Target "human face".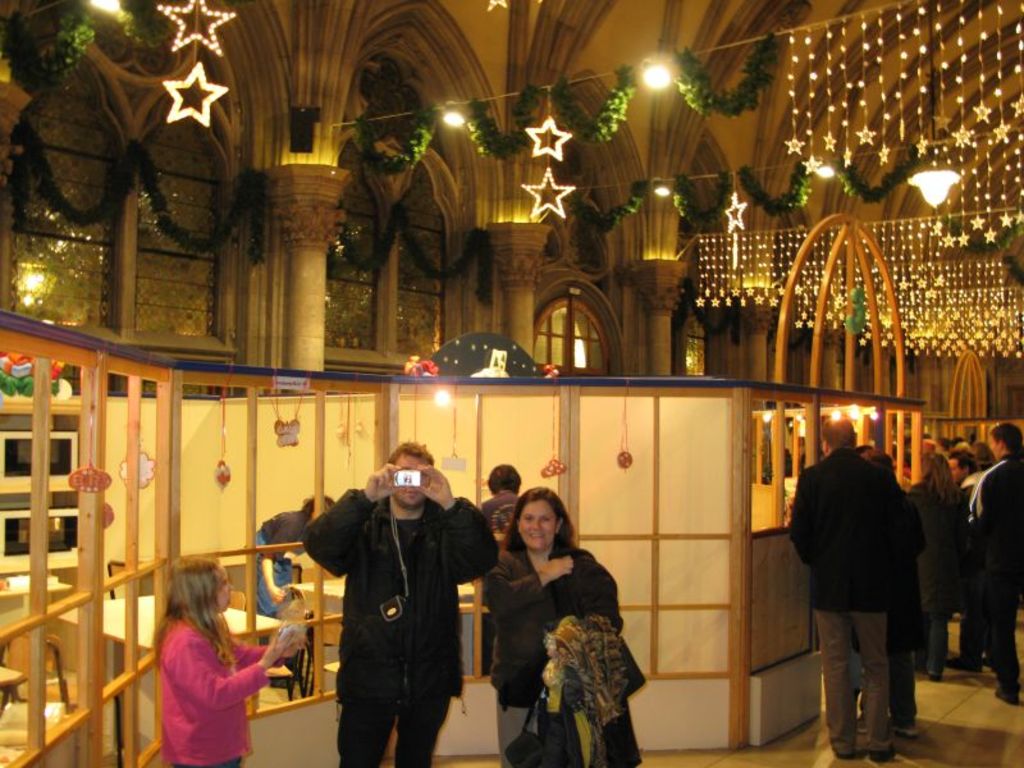
Target region: (520,495,558,548).
